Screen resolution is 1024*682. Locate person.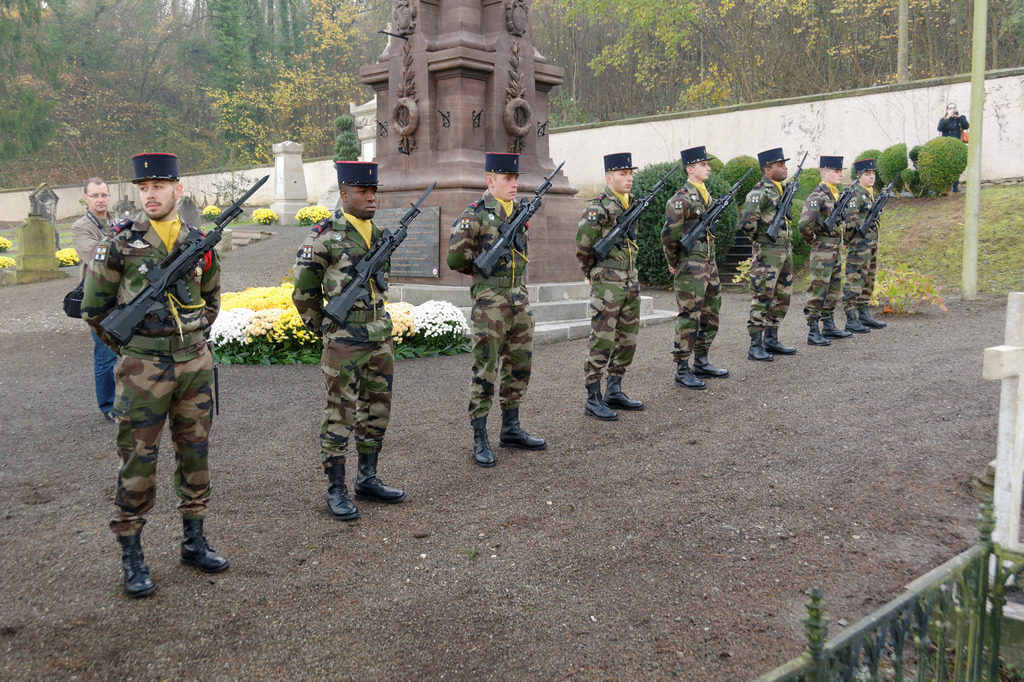
BBox(443, 154, 549, 466).
